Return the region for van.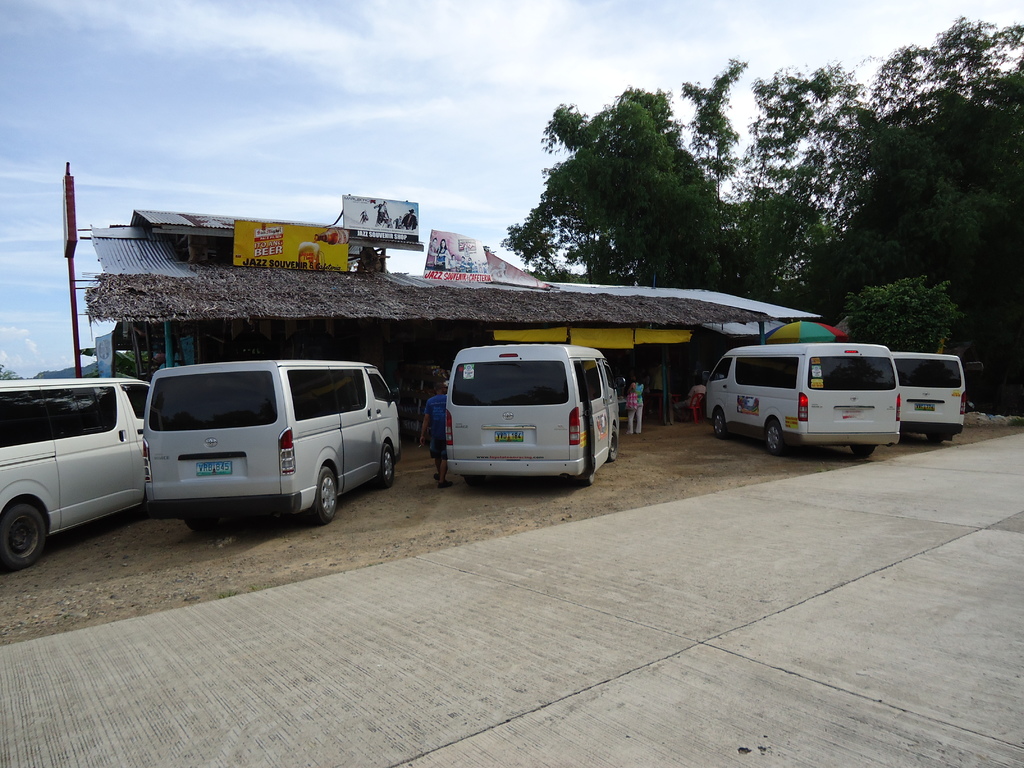
rect(895, 349, 968, 444).
